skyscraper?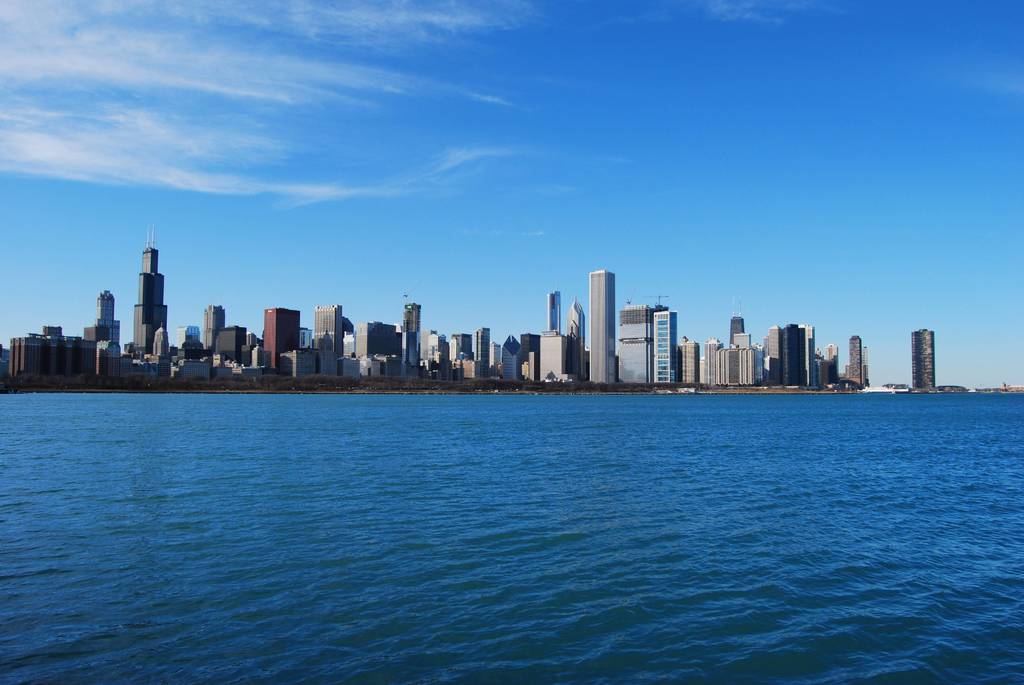
locate(202, 302, 228, 357)
